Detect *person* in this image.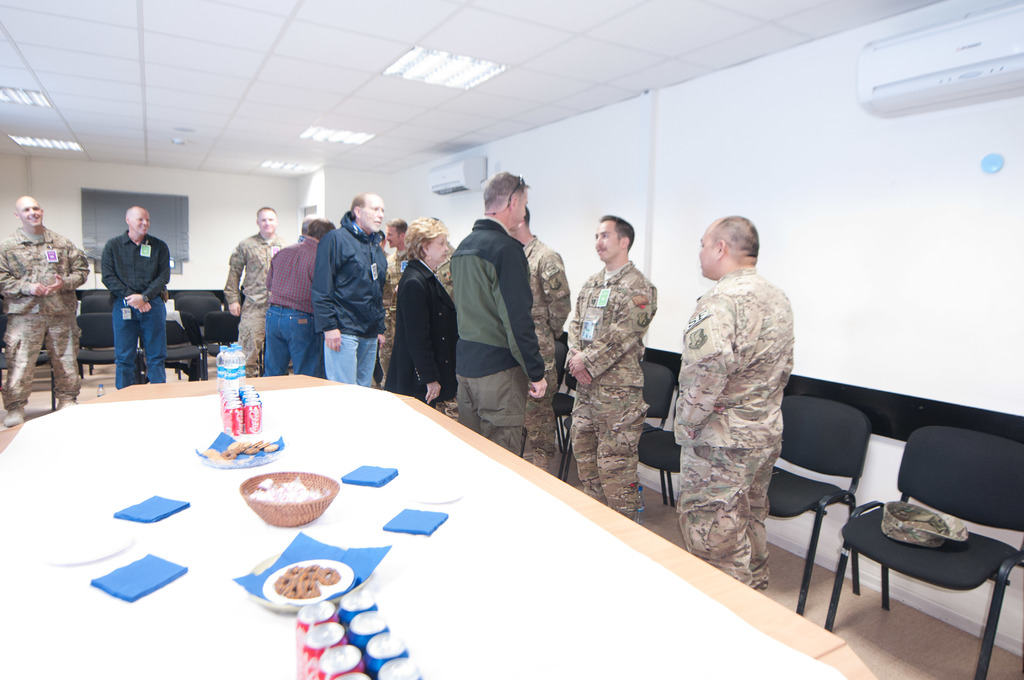
Detection: select_region(449, 163, 548, 457).
